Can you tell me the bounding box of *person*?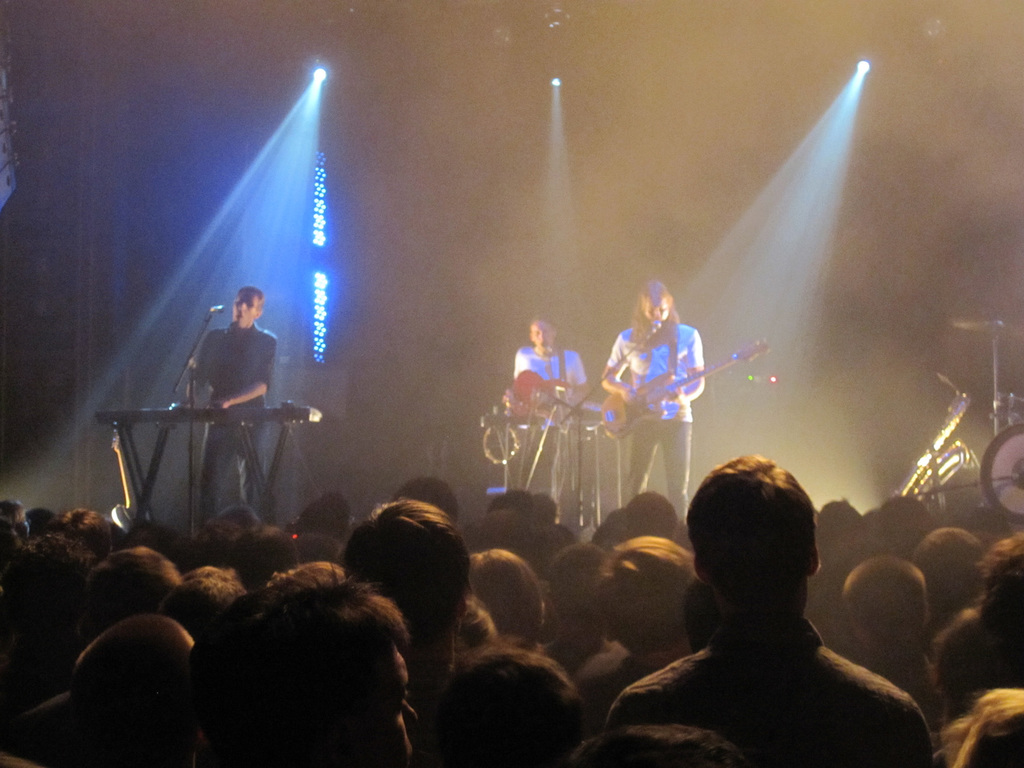
left=511, top=309, right=591, bottom=525.
